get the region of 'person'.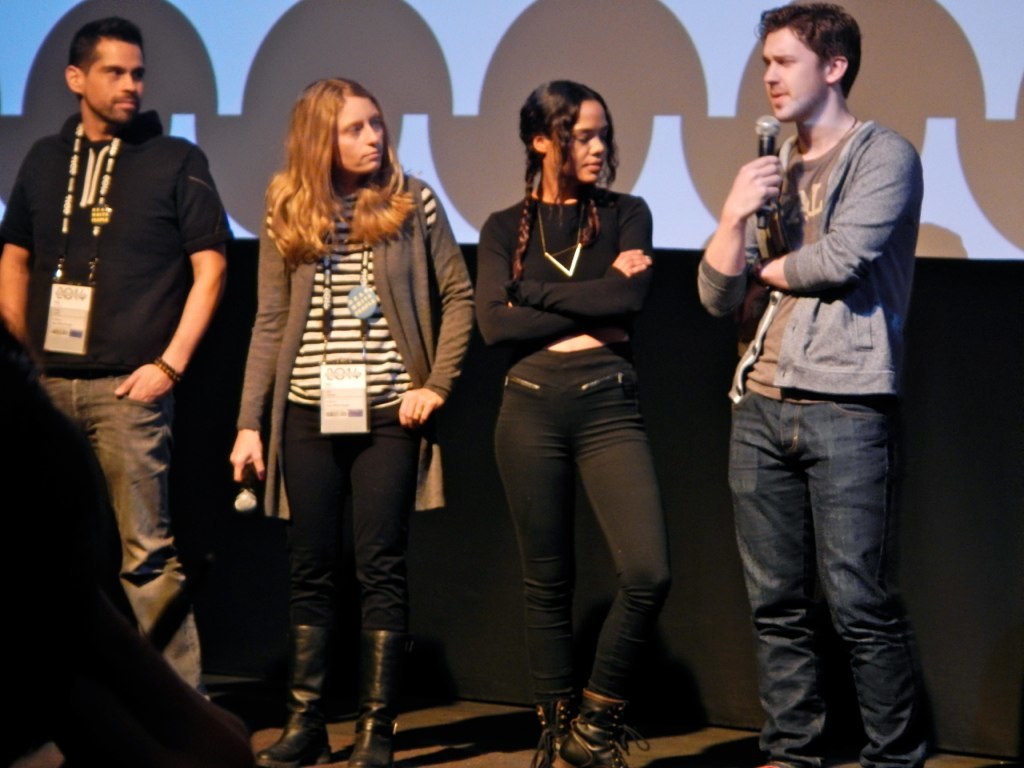
228, 73, 474, 767.
